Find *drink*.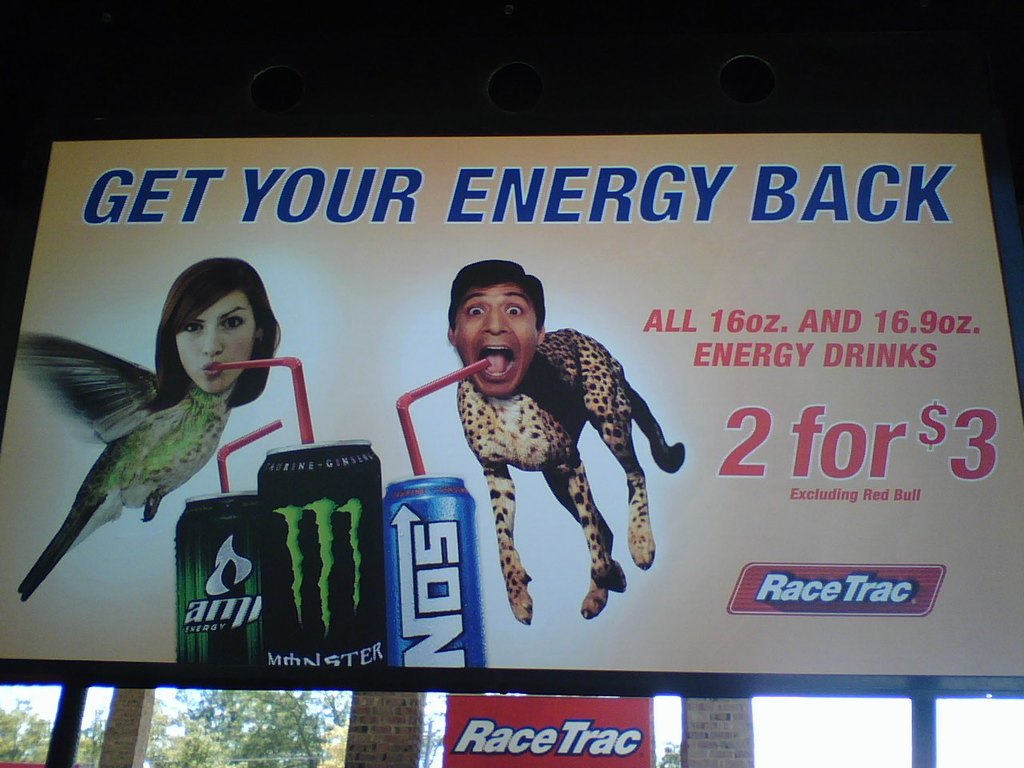
rect(380, 473, 466, 664).
